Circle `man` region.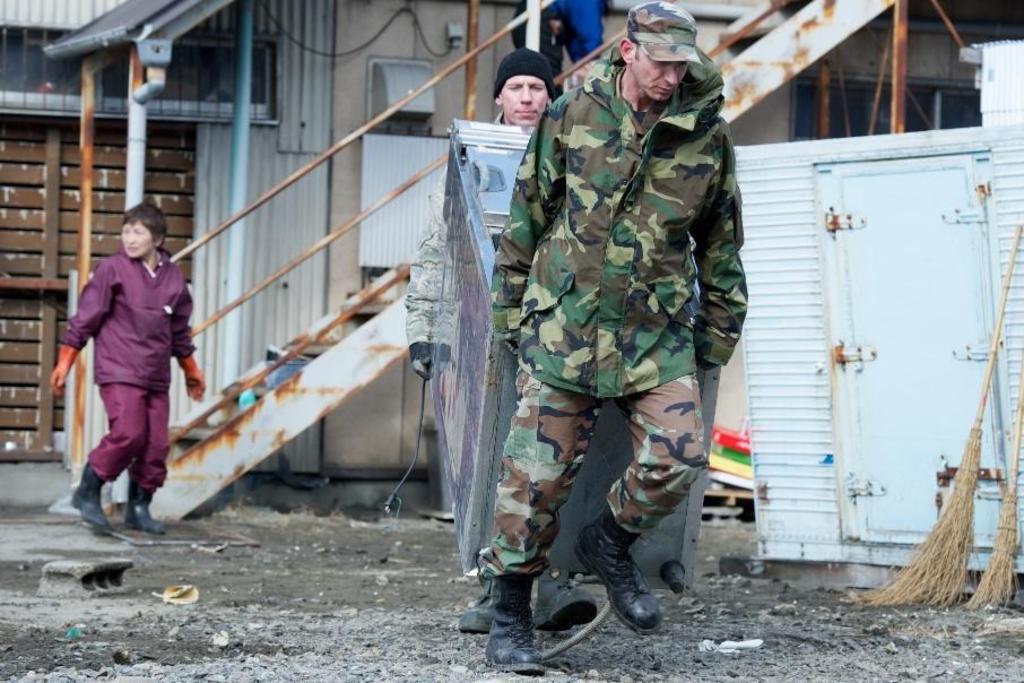
Region: (396,51,557,386).
